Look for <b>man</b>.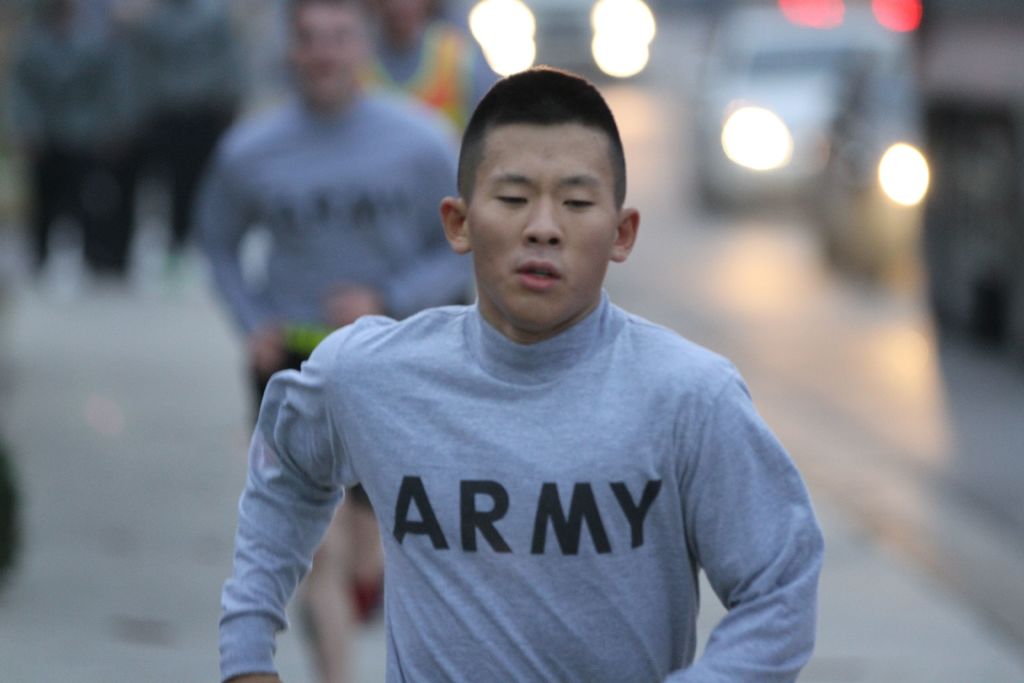
Found: bbox=[216, 57, 822, 682].
